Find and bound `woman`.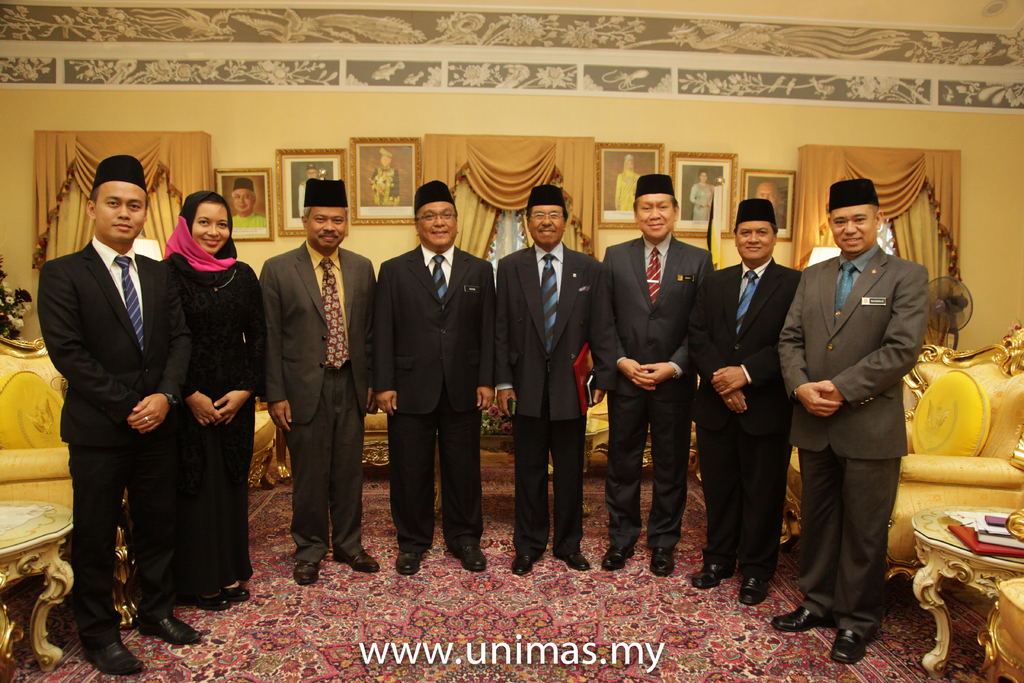
Bound: detection(123, 186, 256, 665).
